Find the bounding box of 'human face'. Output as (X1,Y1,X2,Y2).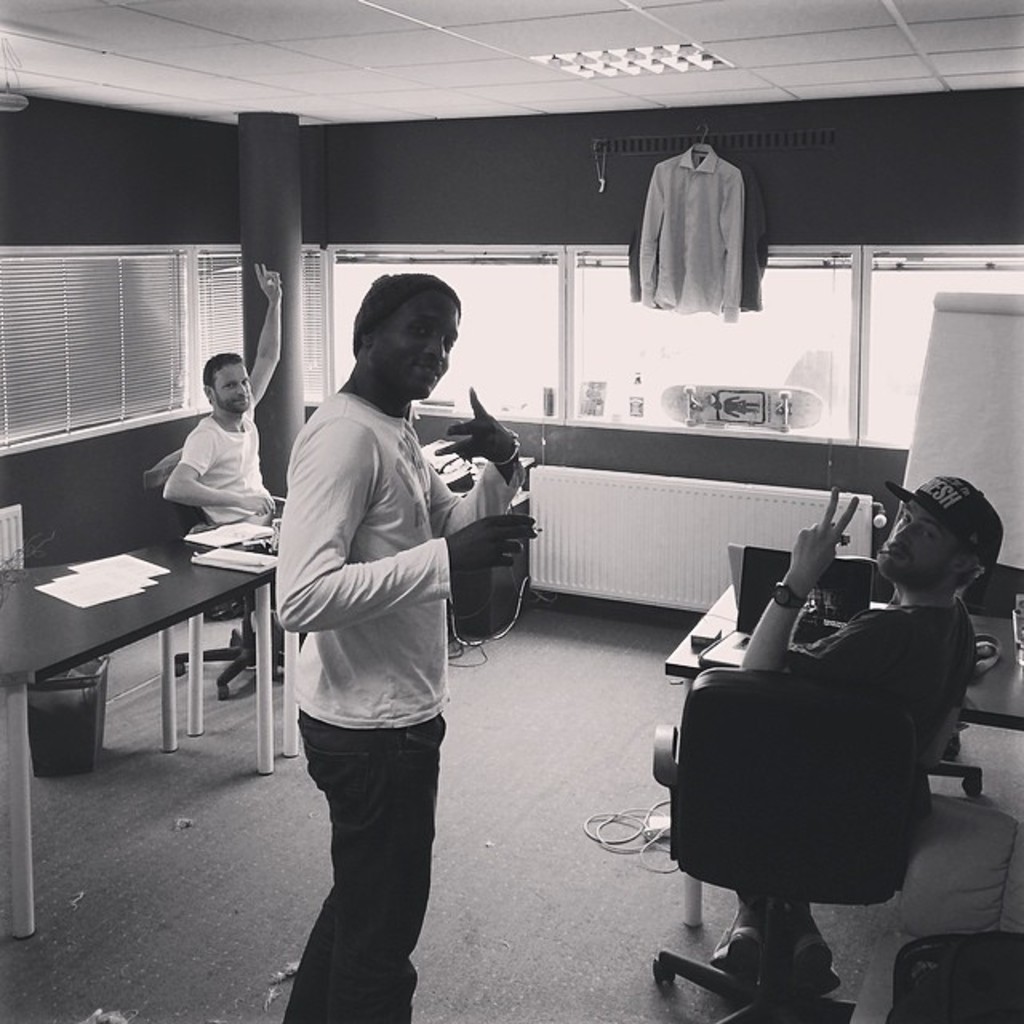
(371,286,458,398).
